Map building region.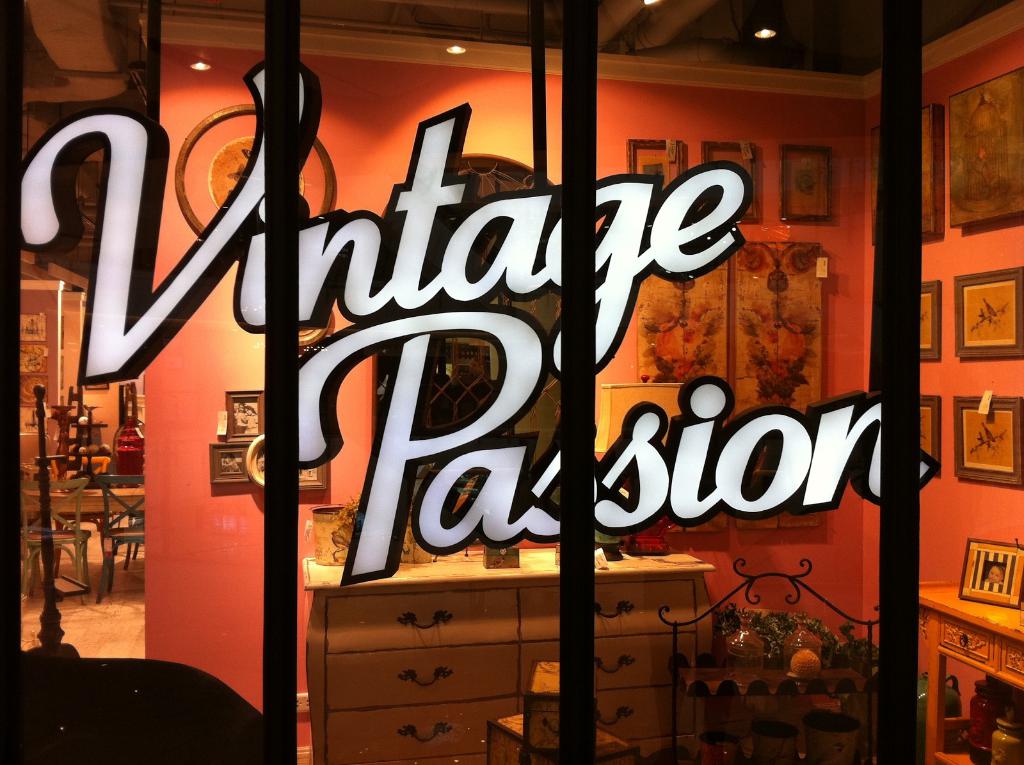
Mapped to [3, 1, 1018, 764].
